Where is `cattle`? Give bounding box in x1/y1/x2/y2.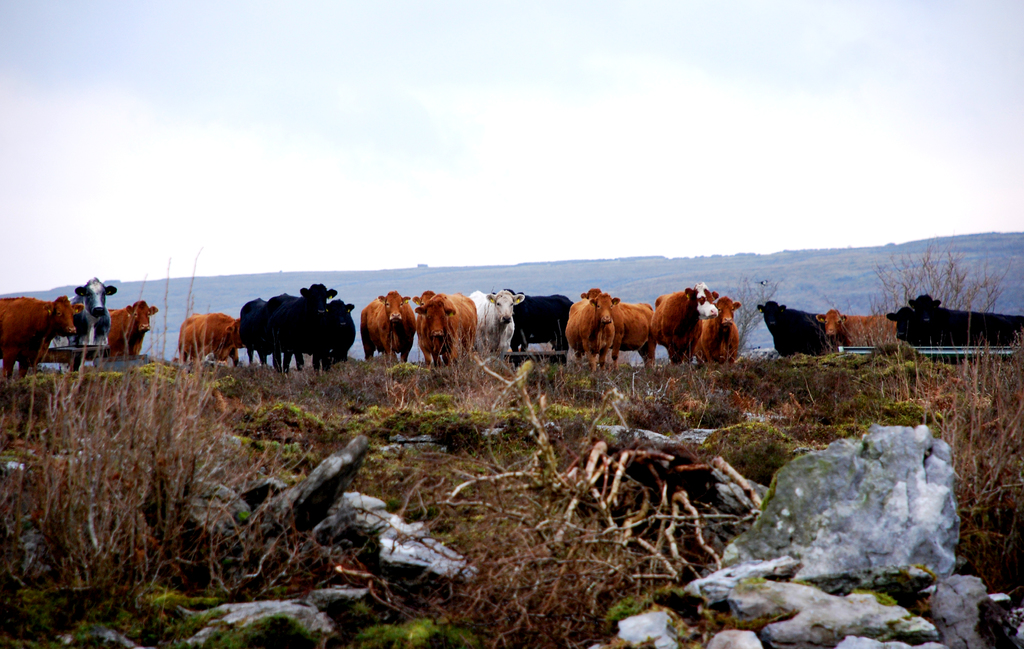
563/292/620/374.
